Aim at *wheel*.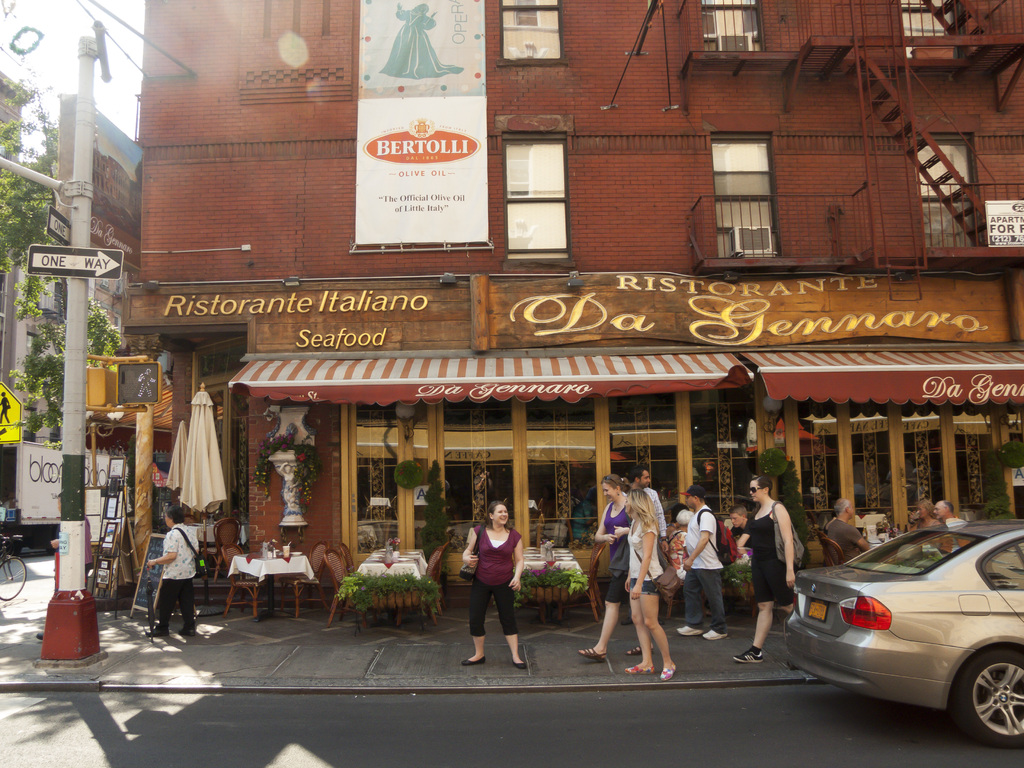
Aimed at {"x1": 0, "y1": 557, "x2": 28, "y2": 598}.
